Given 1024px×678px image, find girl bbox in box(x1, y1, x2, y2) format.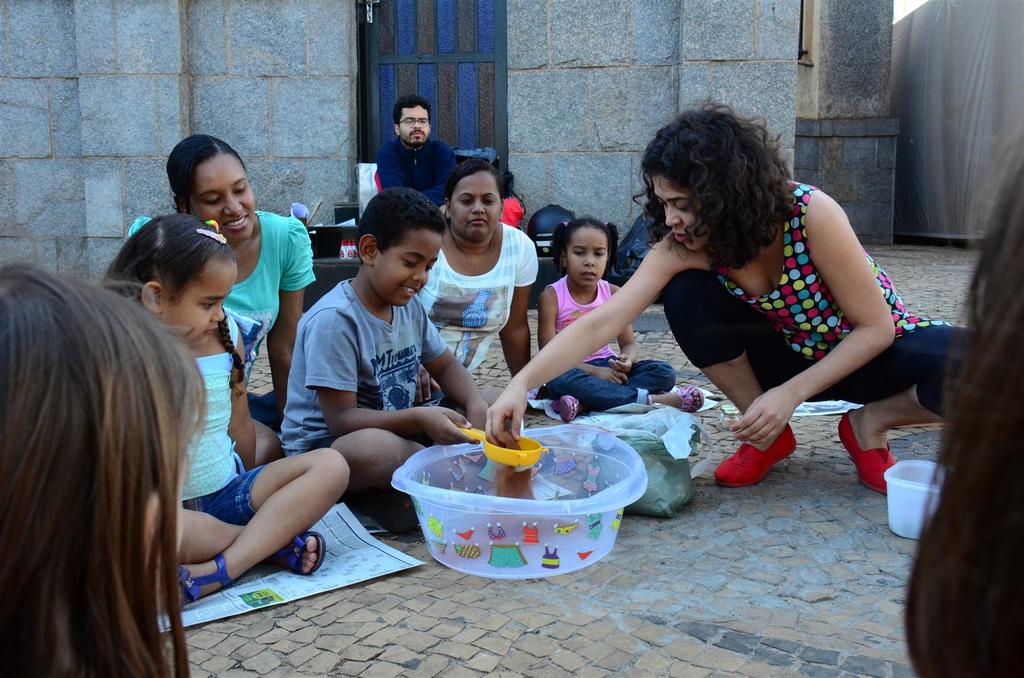
box(485, 93, 976, 496).
